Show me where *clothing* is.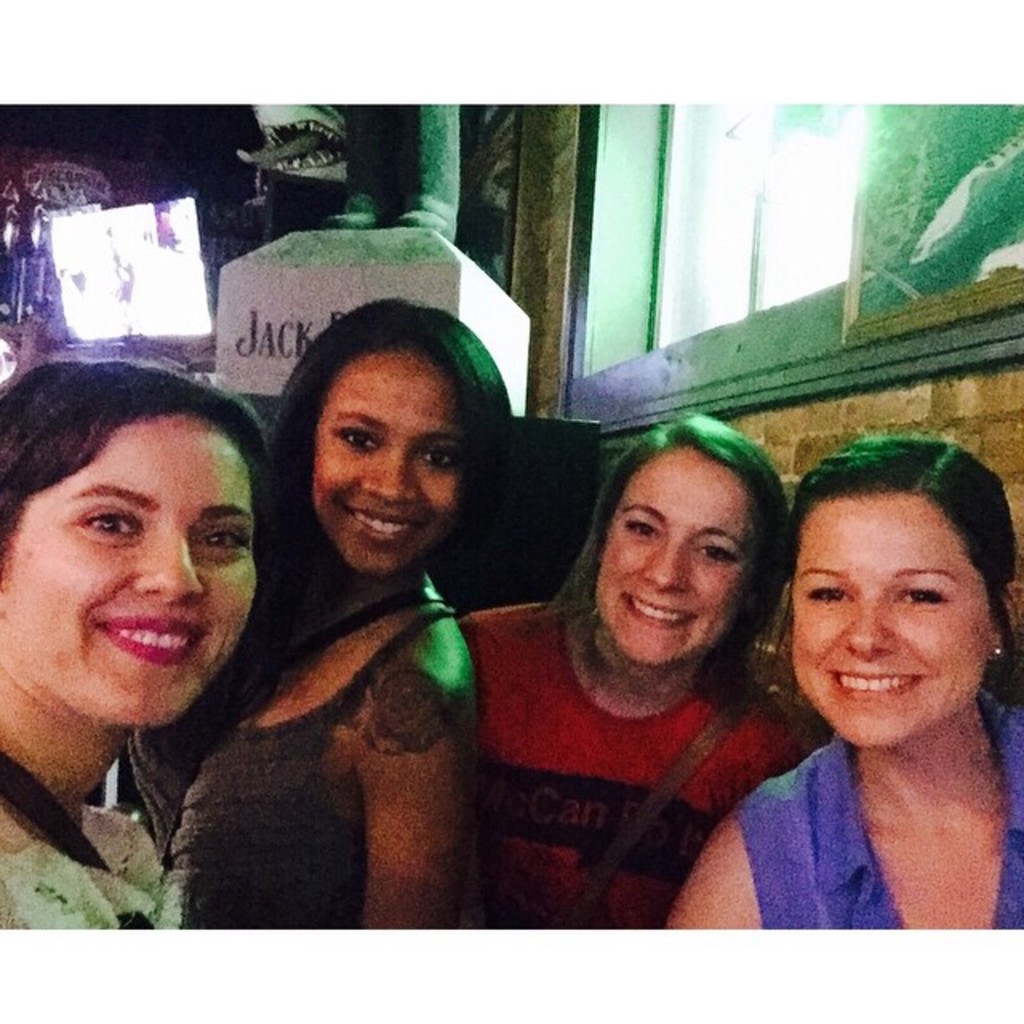
*clothing* is at left=0, top=771, right=250, bottom=925.
